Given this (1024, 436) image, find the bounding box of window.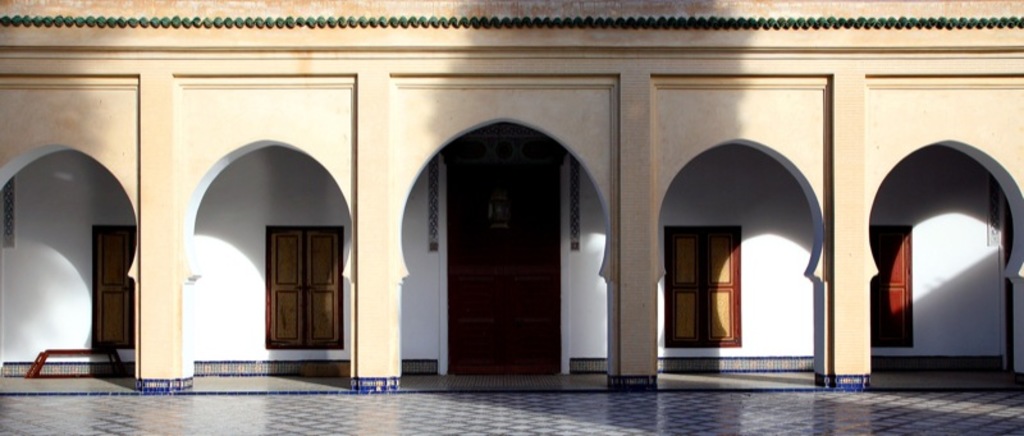
pyautogui.locateOnScreen(93, 229, 132, 348).
